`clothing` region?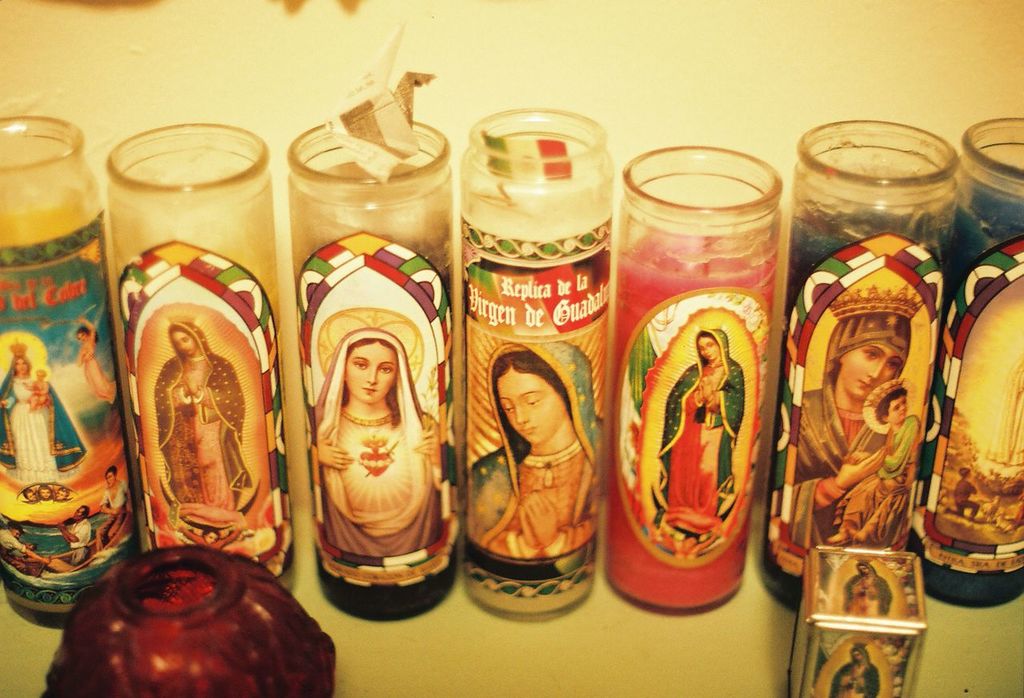
x1=311, y1=325, x2=449, y2=555
